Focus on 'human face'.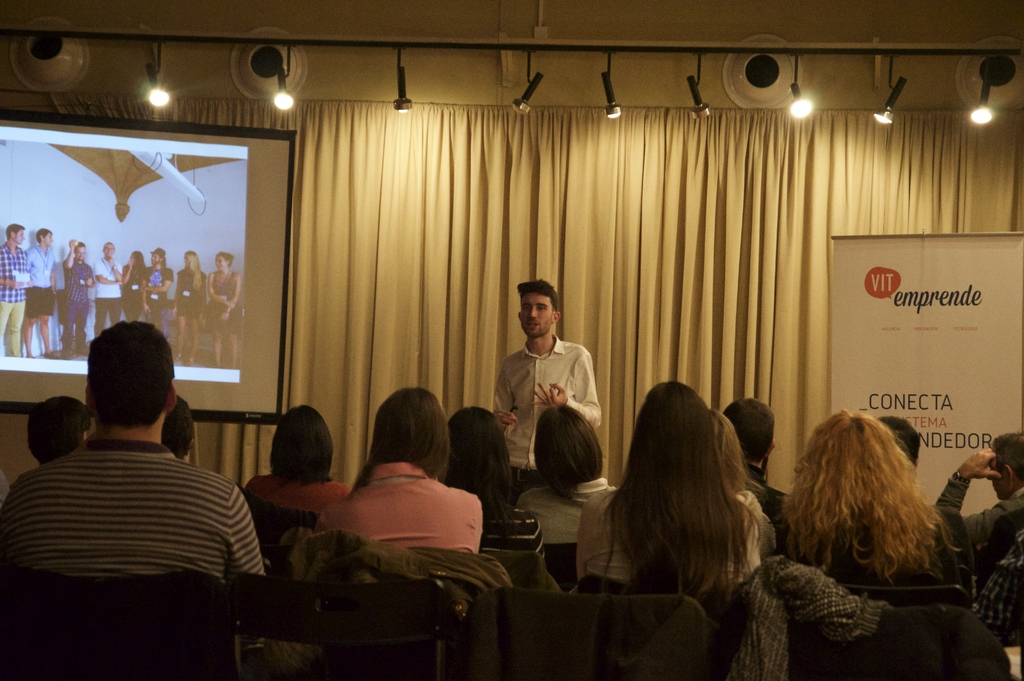
Focused at [150,253,162,265].
